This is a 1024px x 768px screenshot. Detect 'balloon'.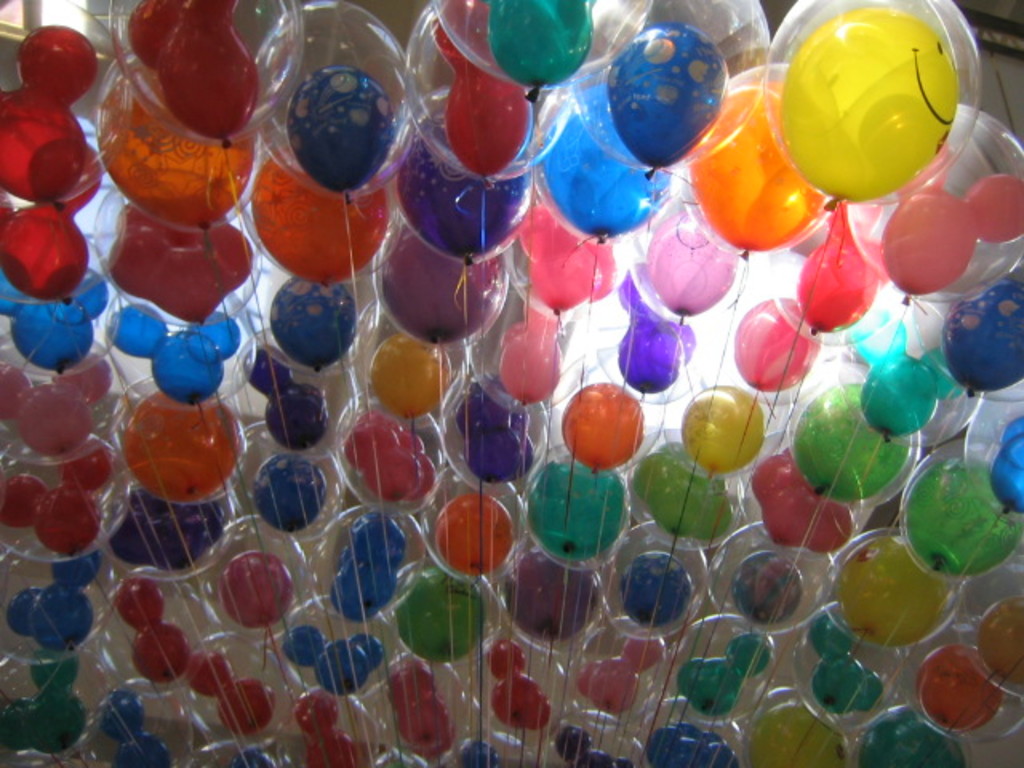
(left=688, top=85, right=819, bottom=266).
